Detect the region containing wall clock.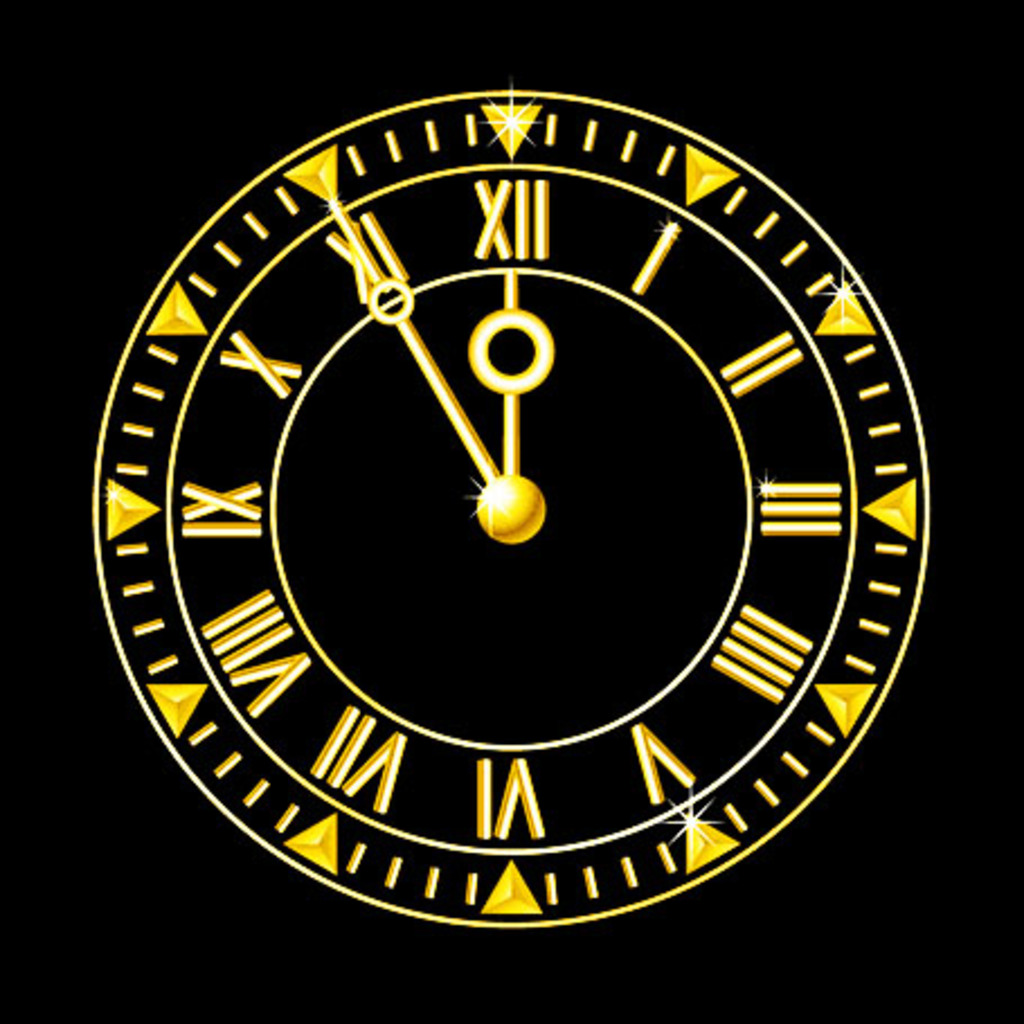
{"left": 92, "top": 79, "right": 934, "bottom": 936}.
